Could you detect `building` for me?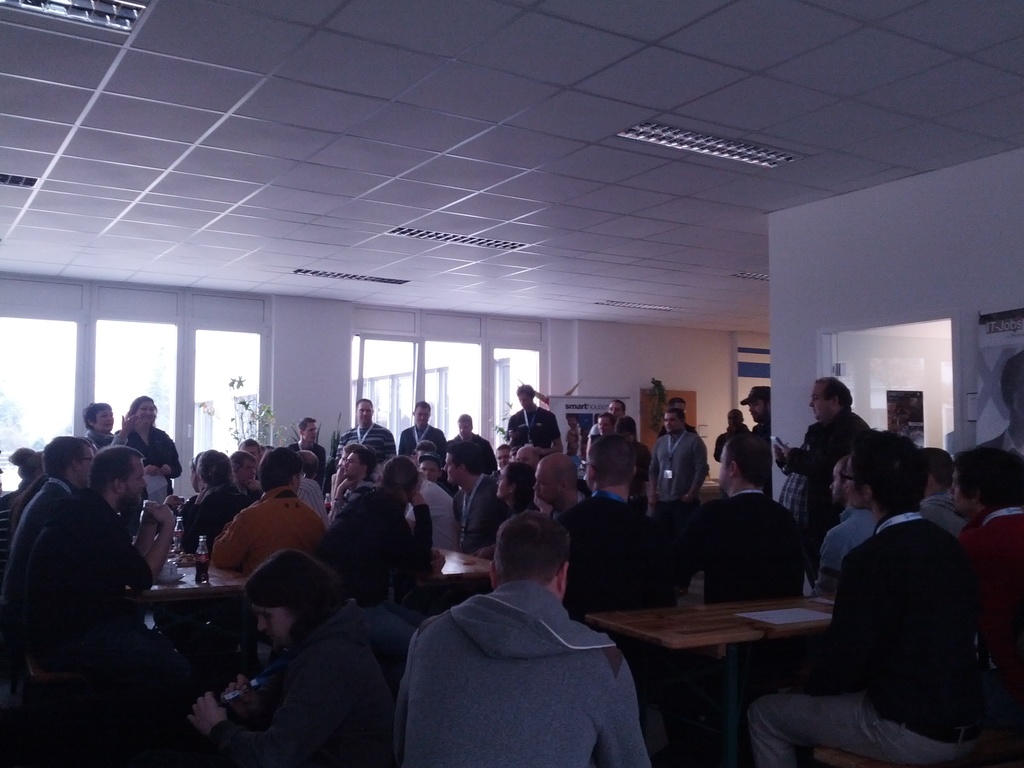
Detection result: Rect(0, 0, 1023, 767).
